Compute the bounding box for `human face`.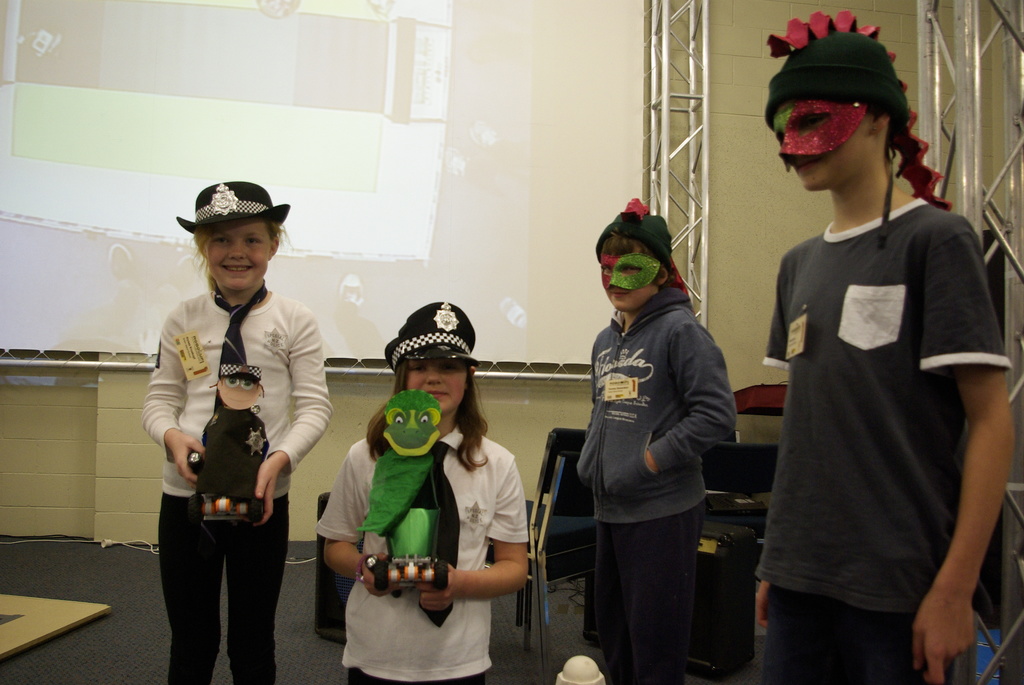
{"left": 207, "top": 214, "right": 270, "bottom": 291}.
